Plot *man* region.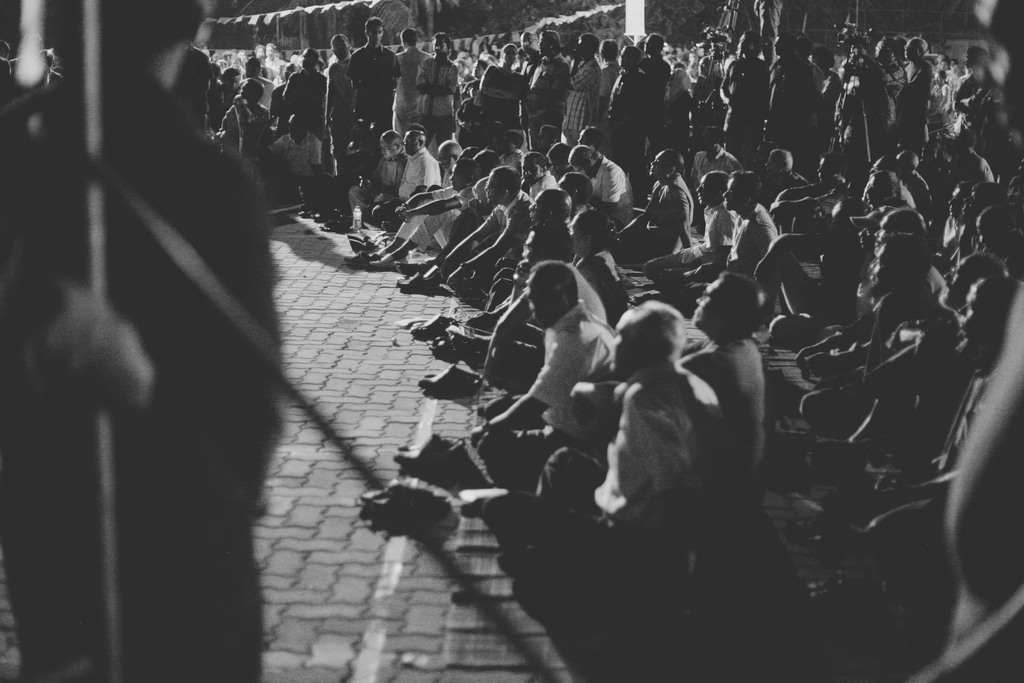
Plotted at {"x1": 347, "y1": 128, "x2": 410, "y2": 220}.
